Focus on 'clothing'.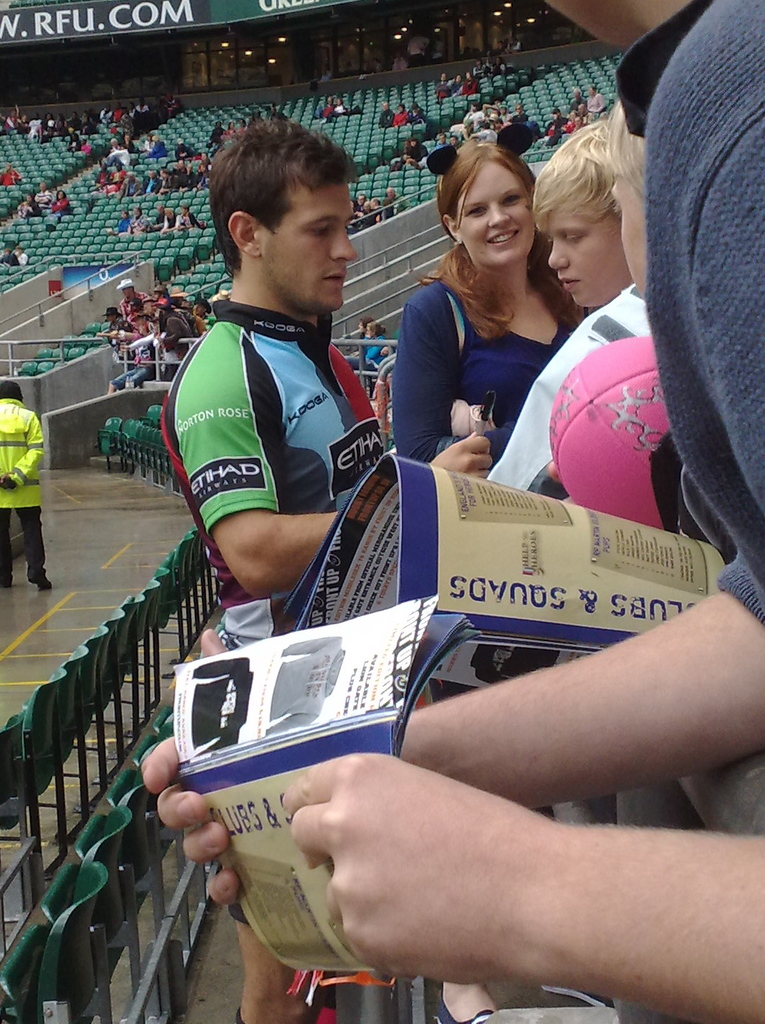
Focused at 390:278:577:477.
